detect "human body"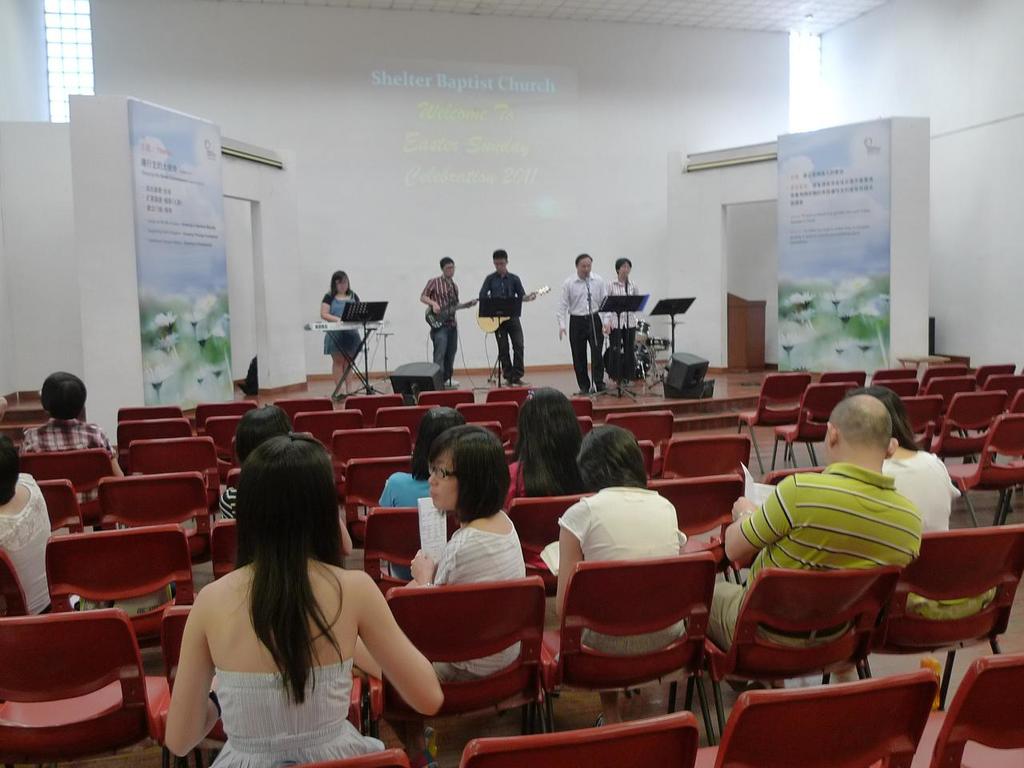
BBox(873, 376, 987, 612)
